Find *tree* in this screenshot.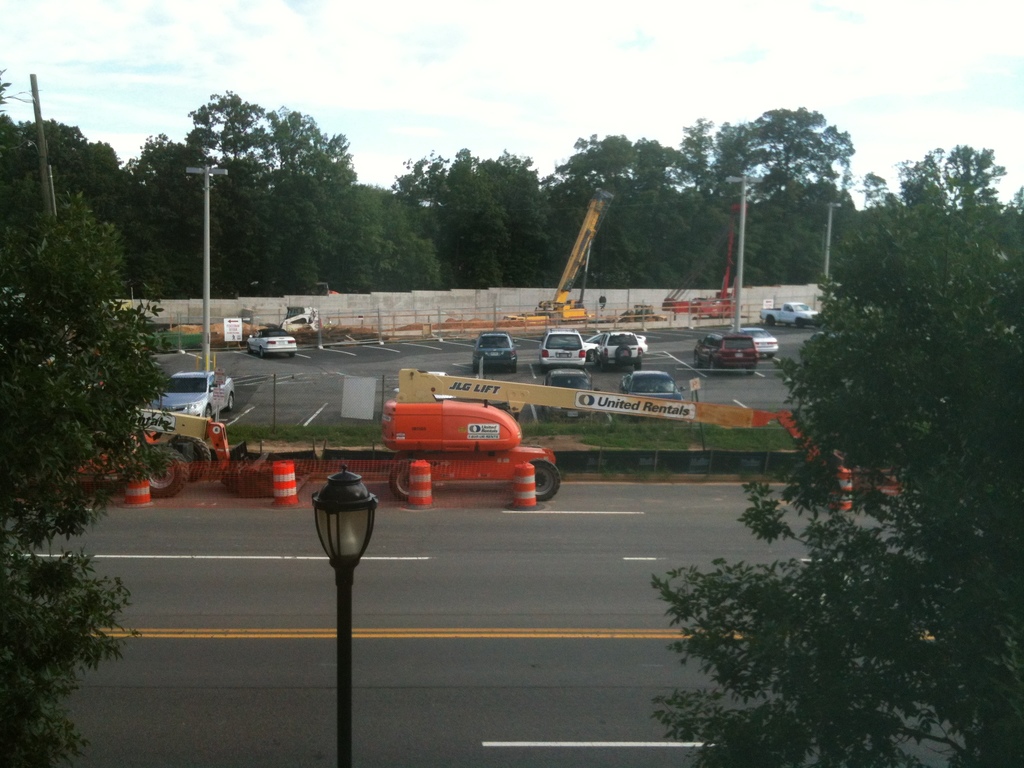
The bounding box for *tree* is {"x1": 124, "y1": 87, "x2": 360, "y2": 308}.
